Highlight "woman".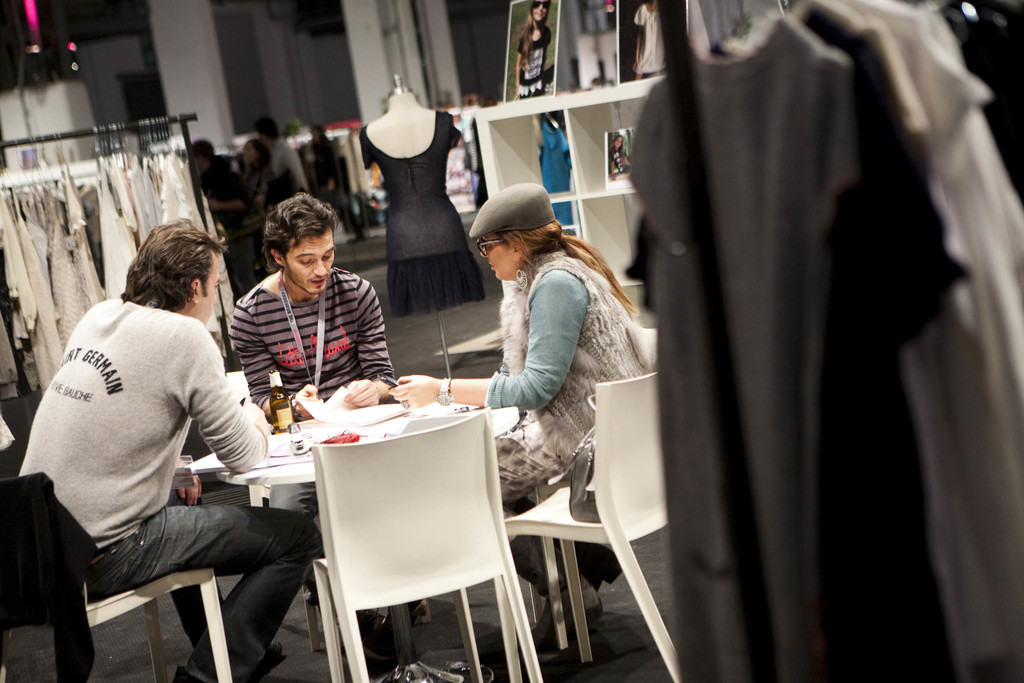
Highlighted region: <bbox>390, 232, 646, 645</bbox>.
